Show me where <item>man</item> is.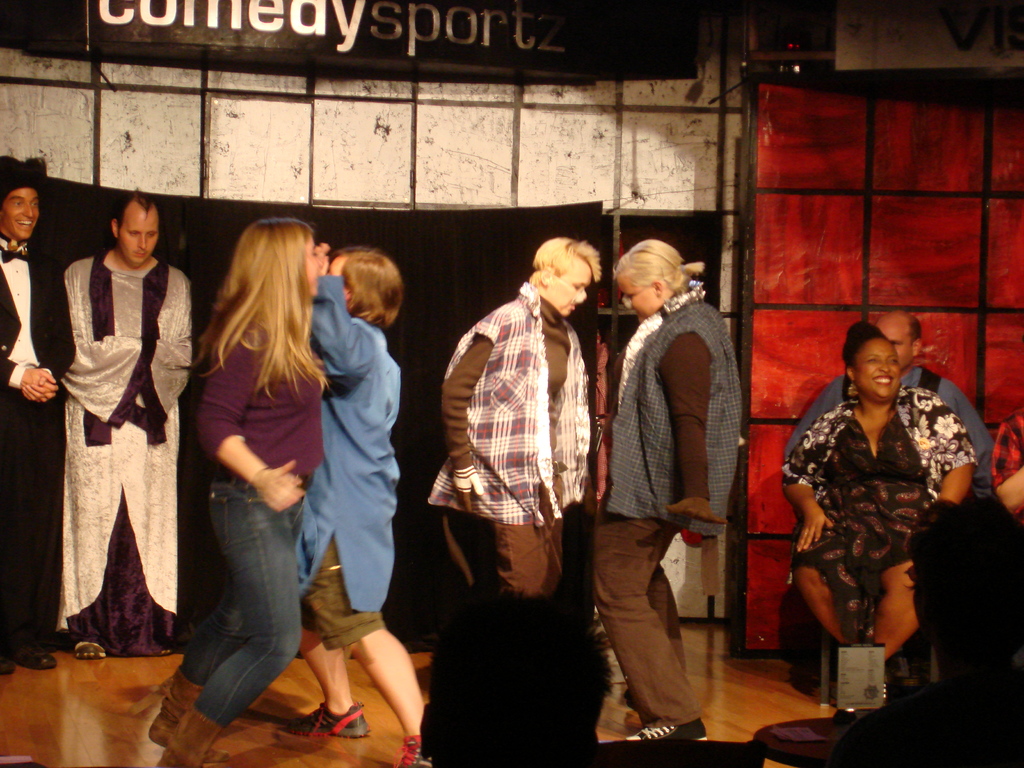
<item>man</item> is at x1=1 y1=152 x2=77 y2=675.
